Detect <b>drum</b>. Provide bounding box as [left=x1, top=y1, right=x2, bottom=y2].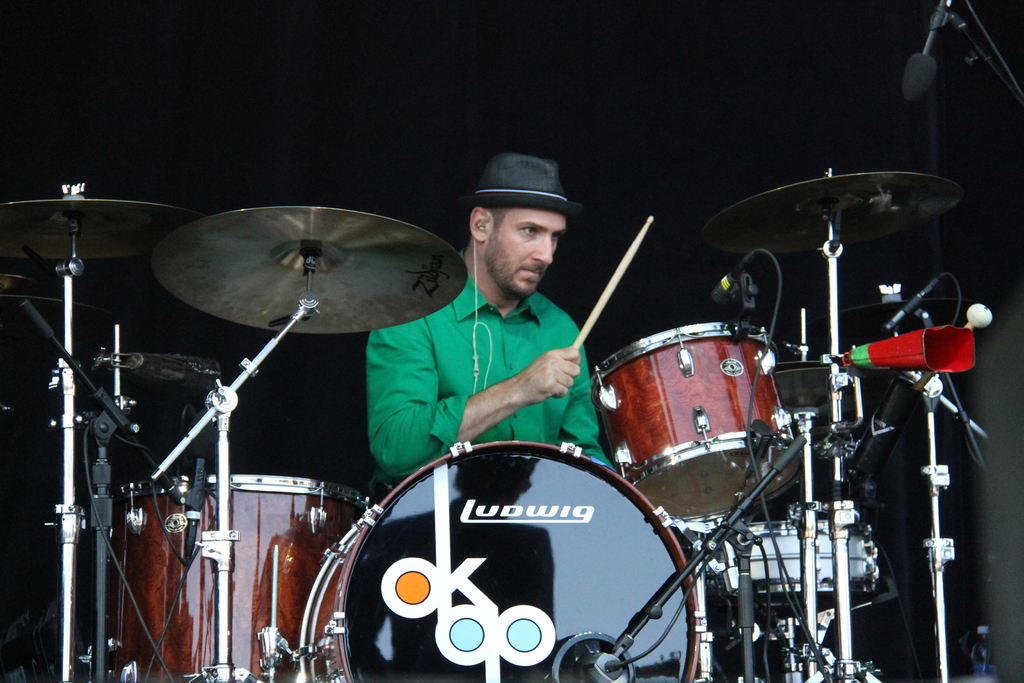
[left=110, top=475, right=370, bottom=682].
